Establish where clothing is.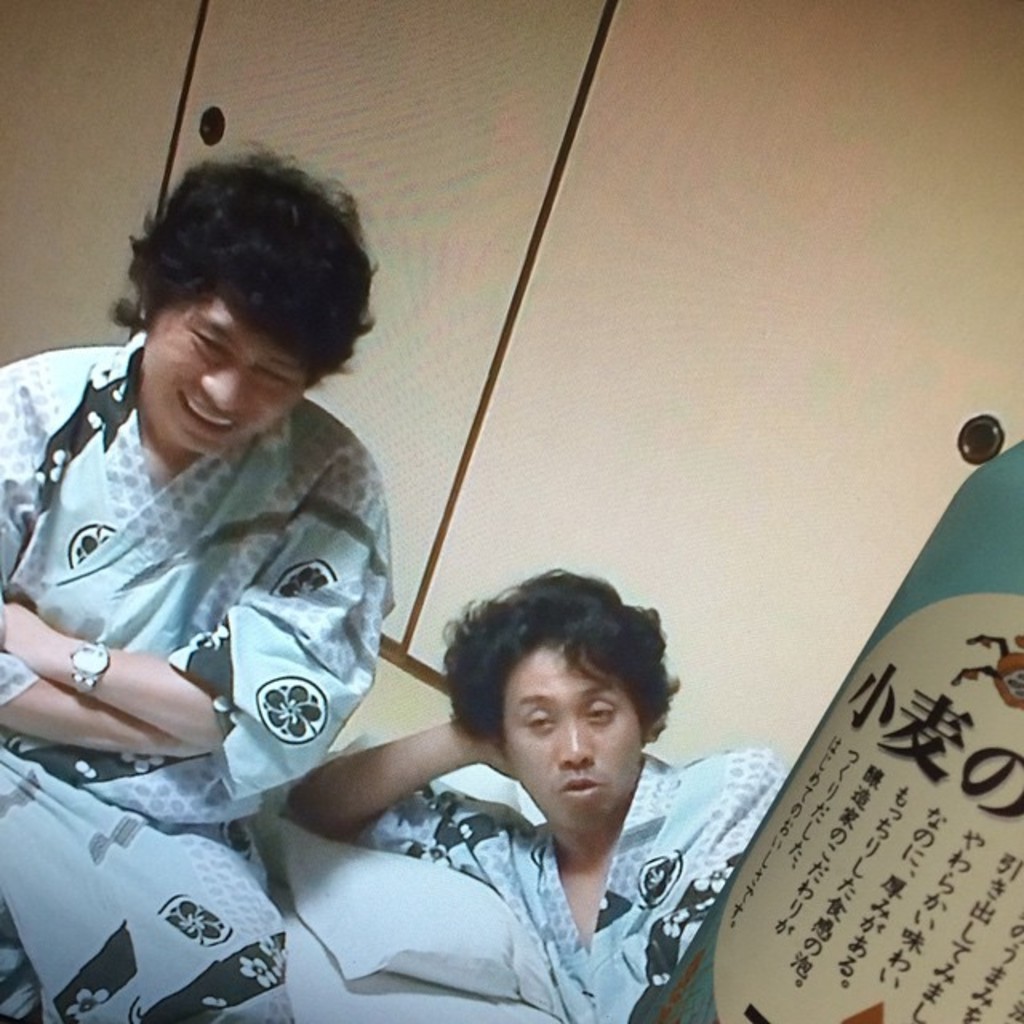
Established at (x1=366, y1=758, x2=792, y2=1022).
